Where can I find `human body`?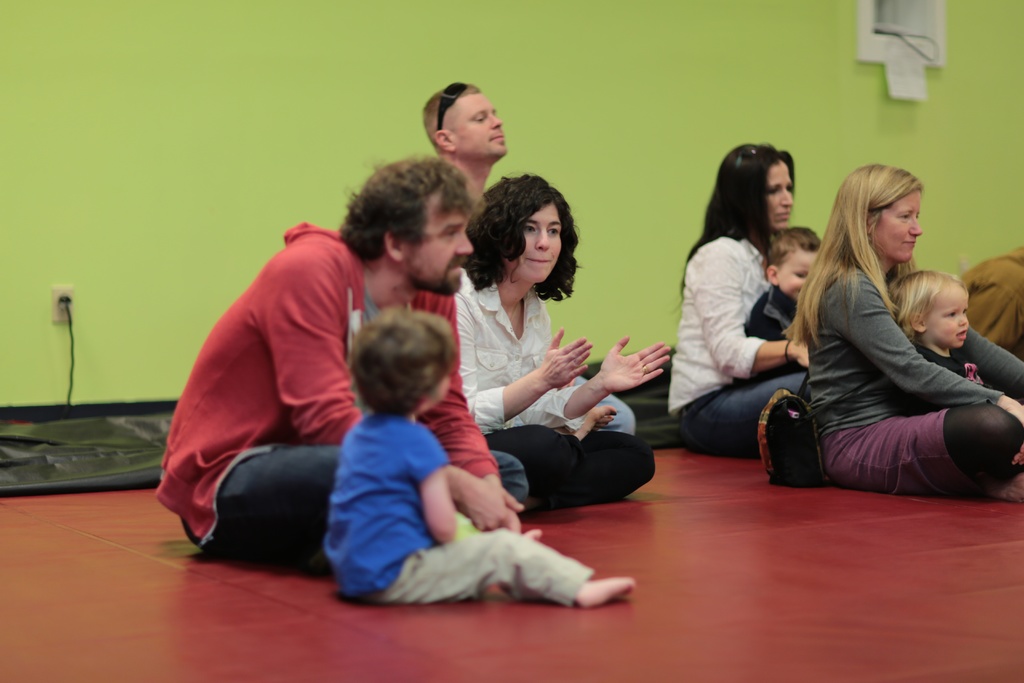
You can find it at rect(669, 226, 831, 463).
